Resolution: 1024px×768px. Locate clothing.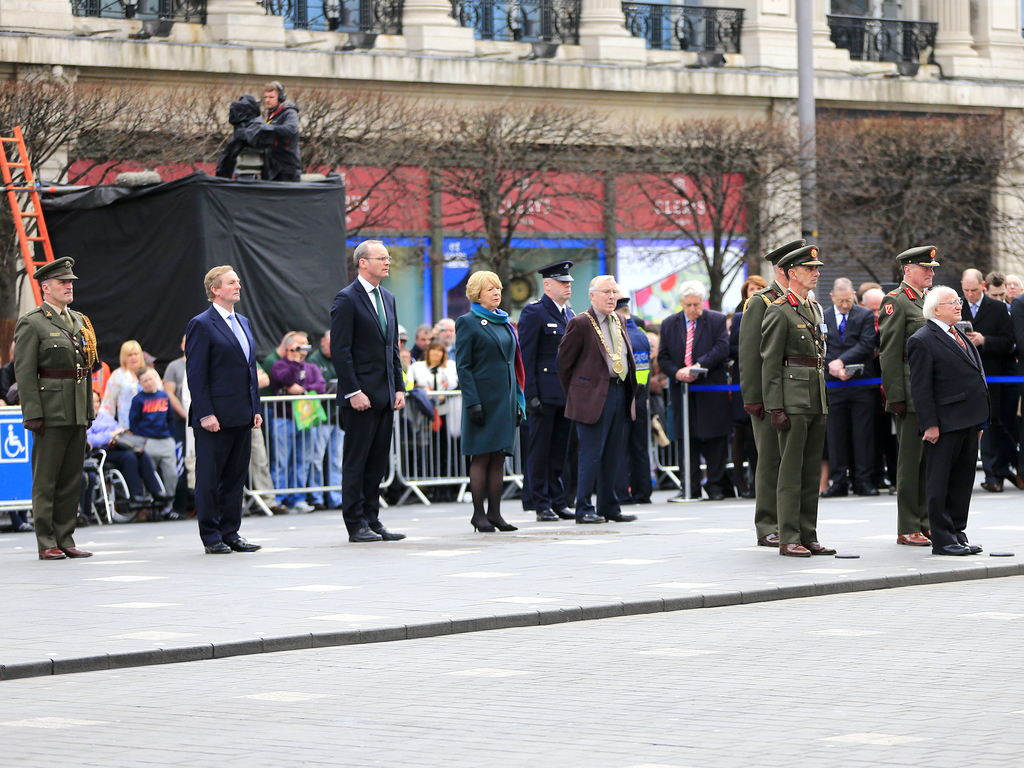
detection(957, 294, 1005, 484).
